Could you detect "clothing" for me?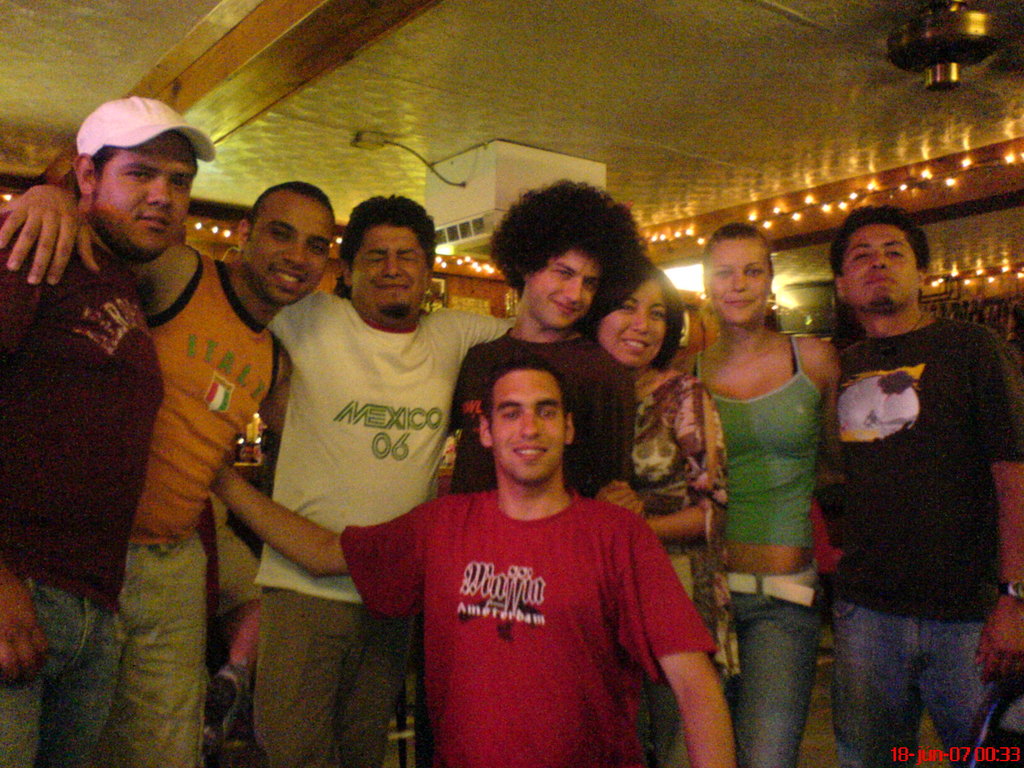
Detection result: [x1=0, y1=241, x2=175, y2=767].
